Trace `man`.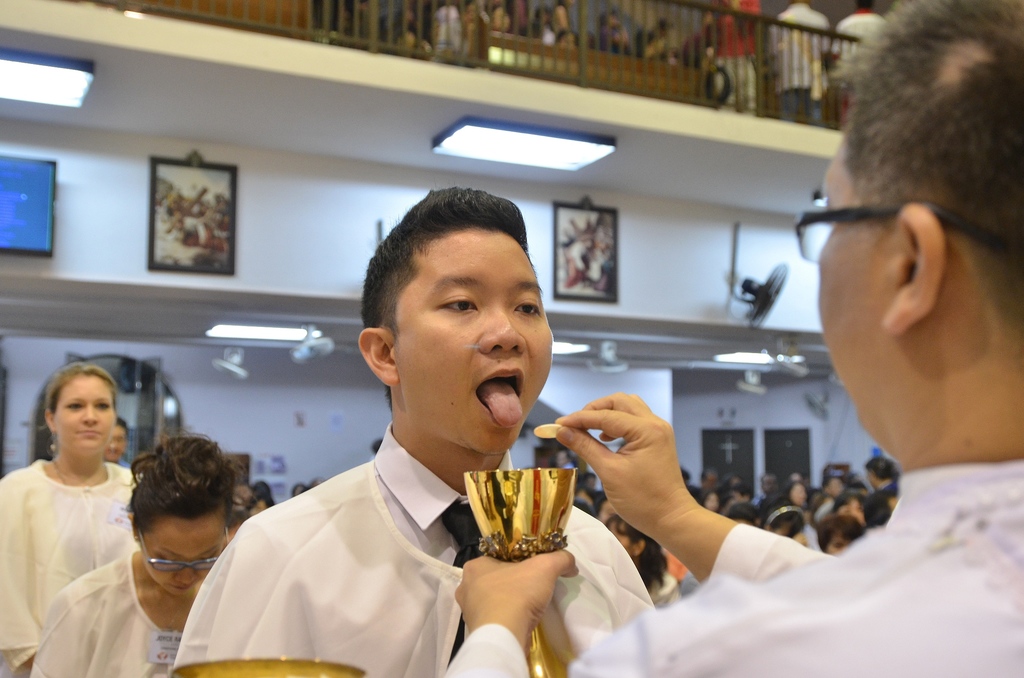
Traced to [x1=202, y1=213, x2=608, y2=665].
